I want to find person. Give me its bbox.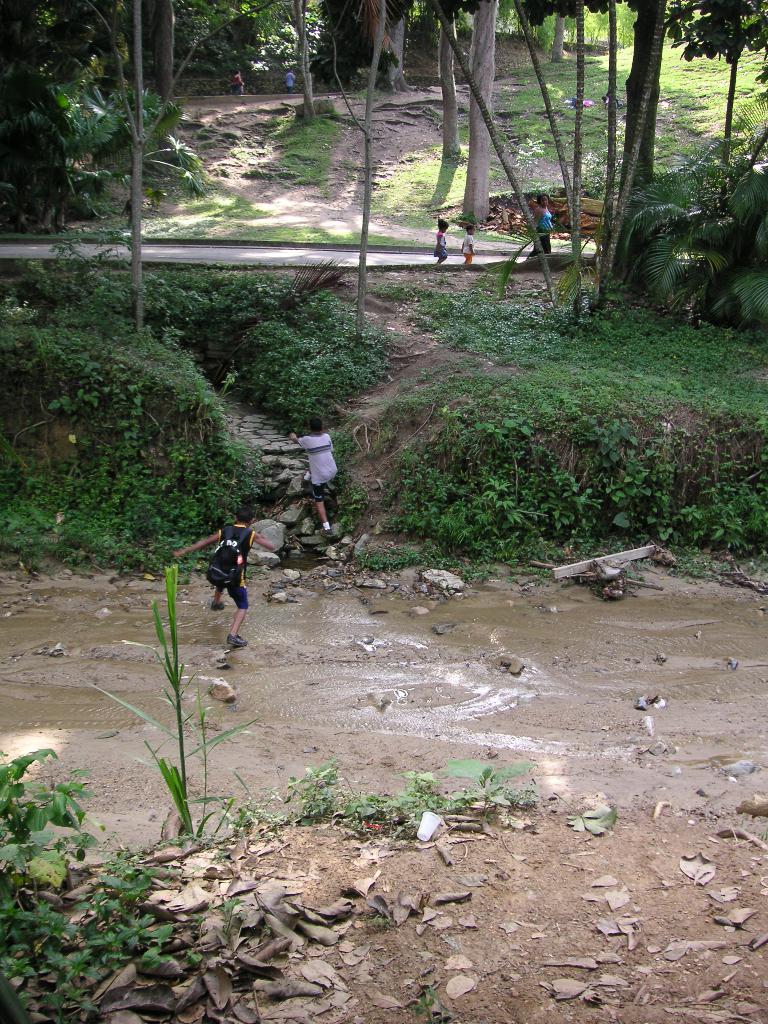
bbox=[280, 68, 298, 92].
